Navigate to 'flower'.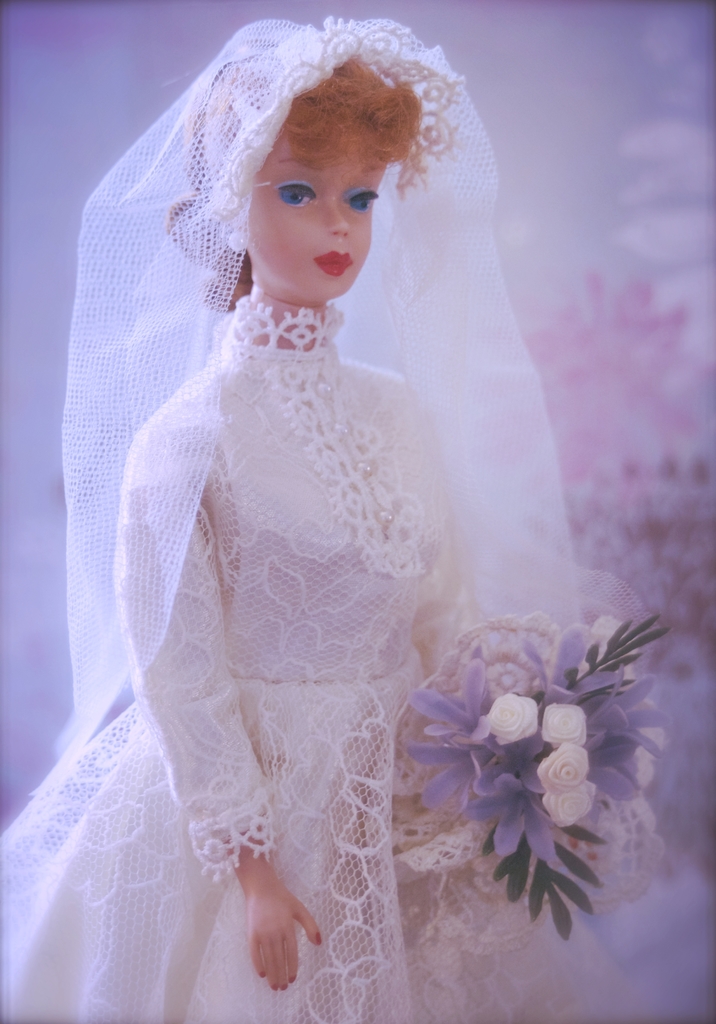
Navigation target: (left=487, top=691, right=553, bottom=741).
